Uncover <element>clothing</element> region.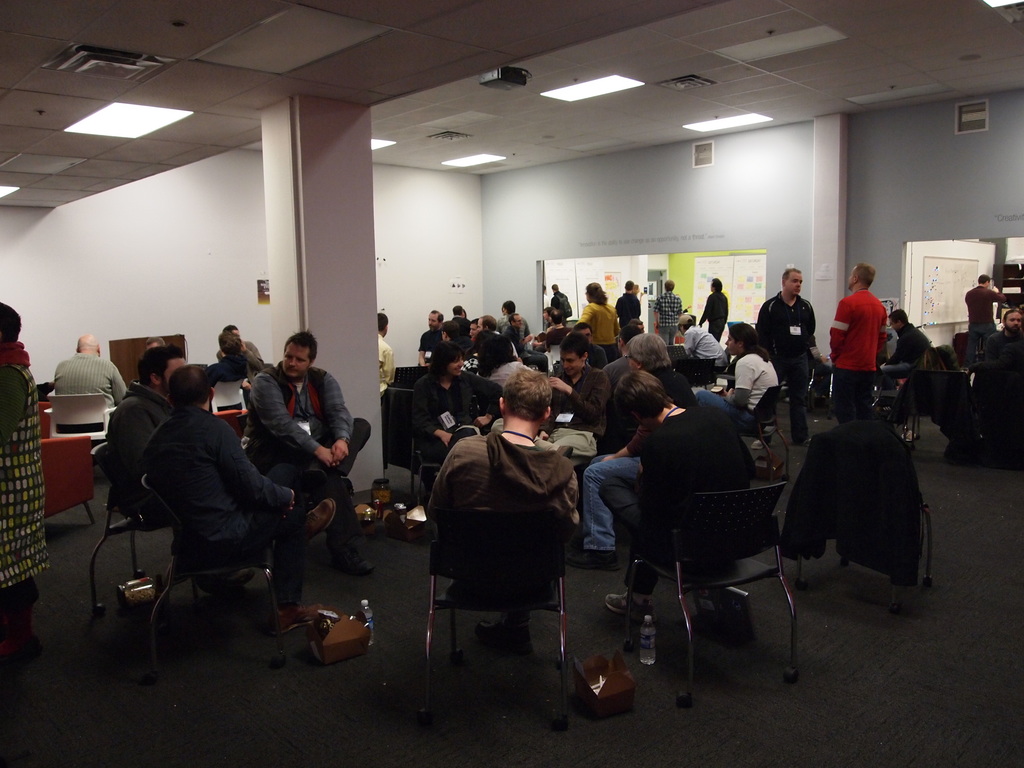
Uncovered: left=655, top=294, right=687, bottom=344.
